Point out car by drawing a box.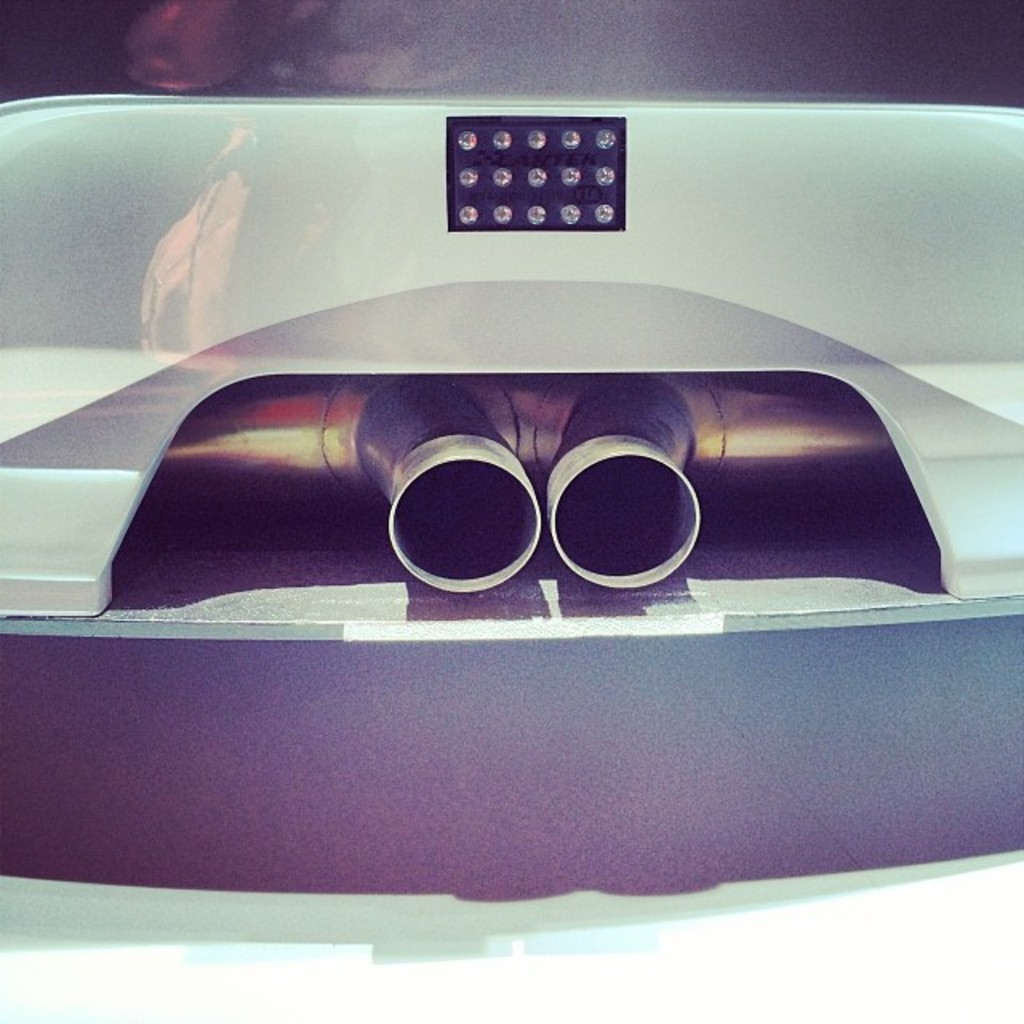
<box>21,0,1022,1022</box>.
